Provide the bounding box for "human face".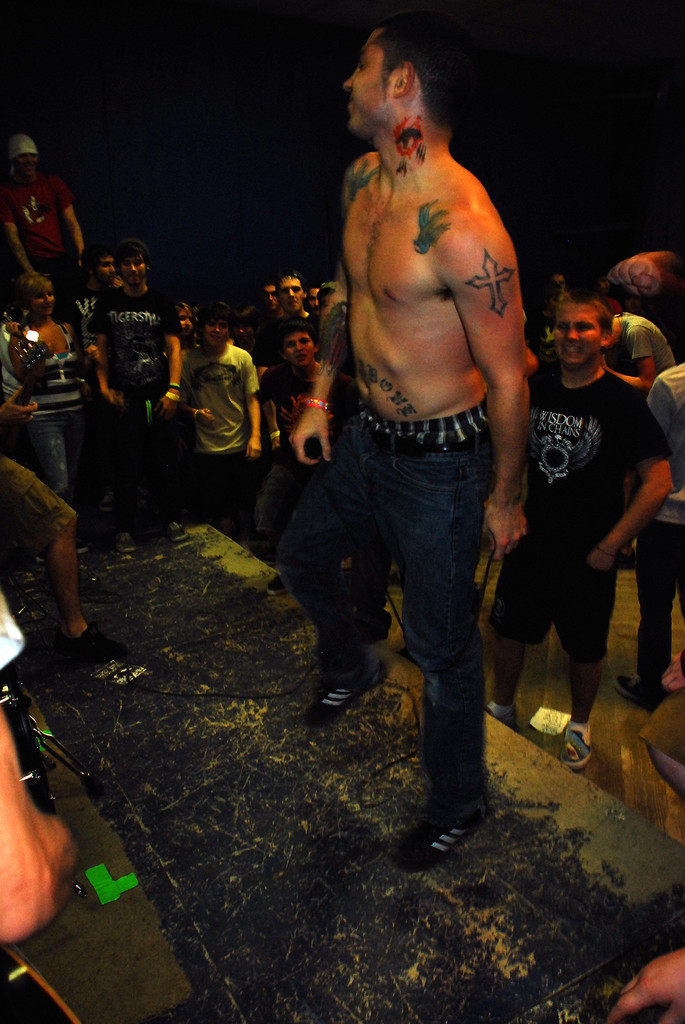
select_region(272, 274, 296, 310).
